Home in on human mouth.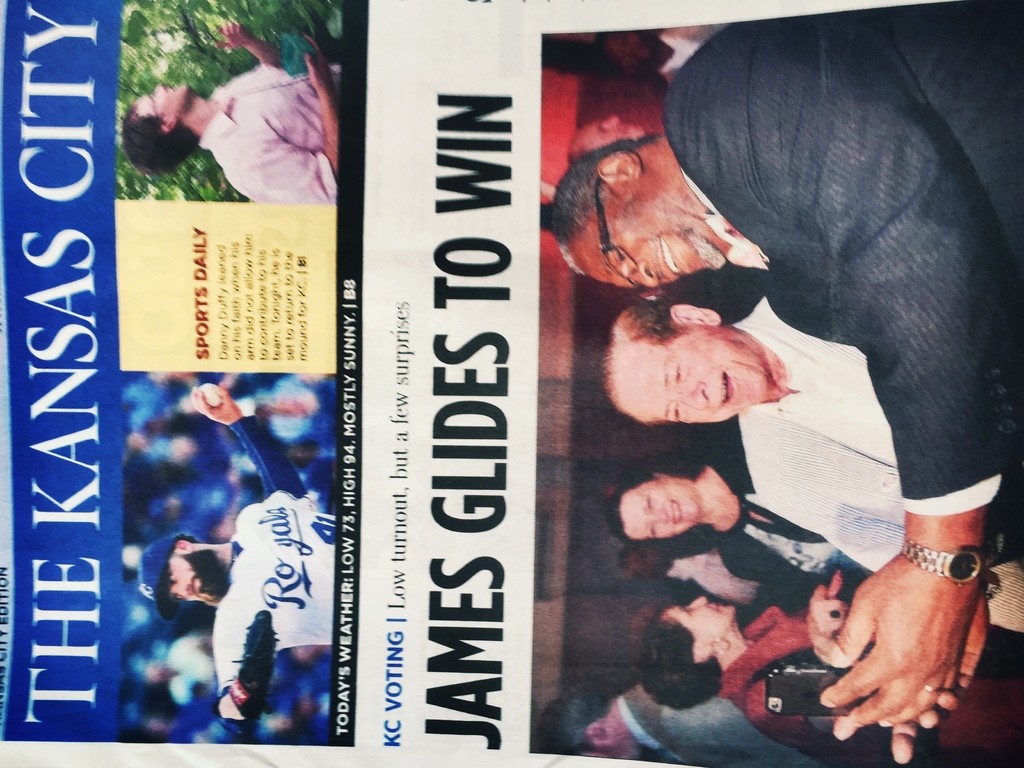
Homed in at bbox(671, 493, 690, 534).
